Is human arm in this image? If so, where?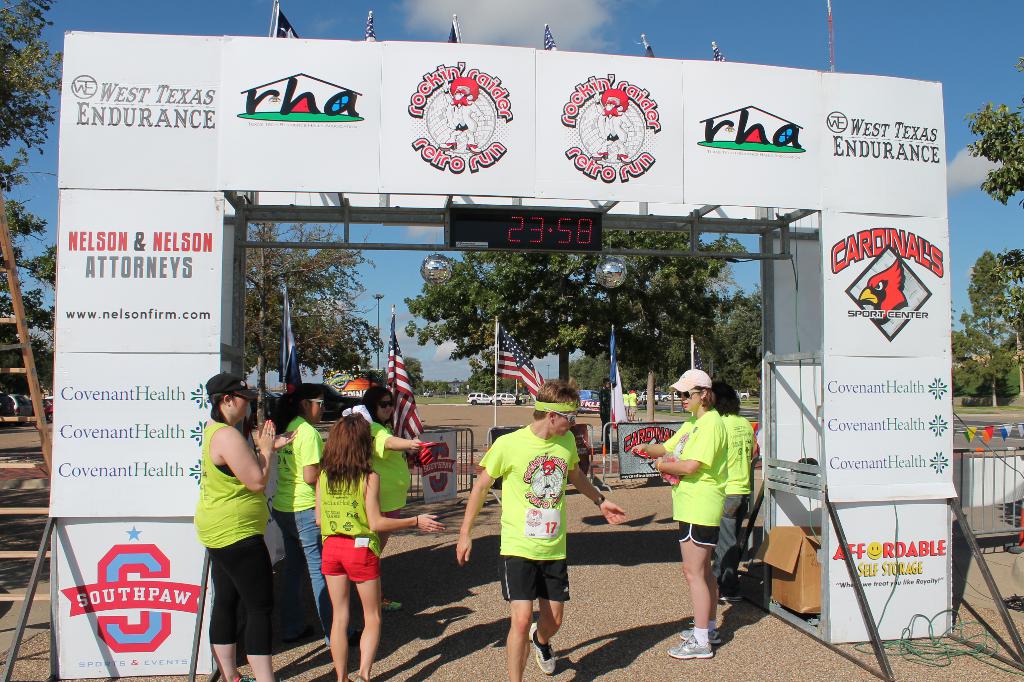
Yes, at Rect(629, 423, 680, 460).
